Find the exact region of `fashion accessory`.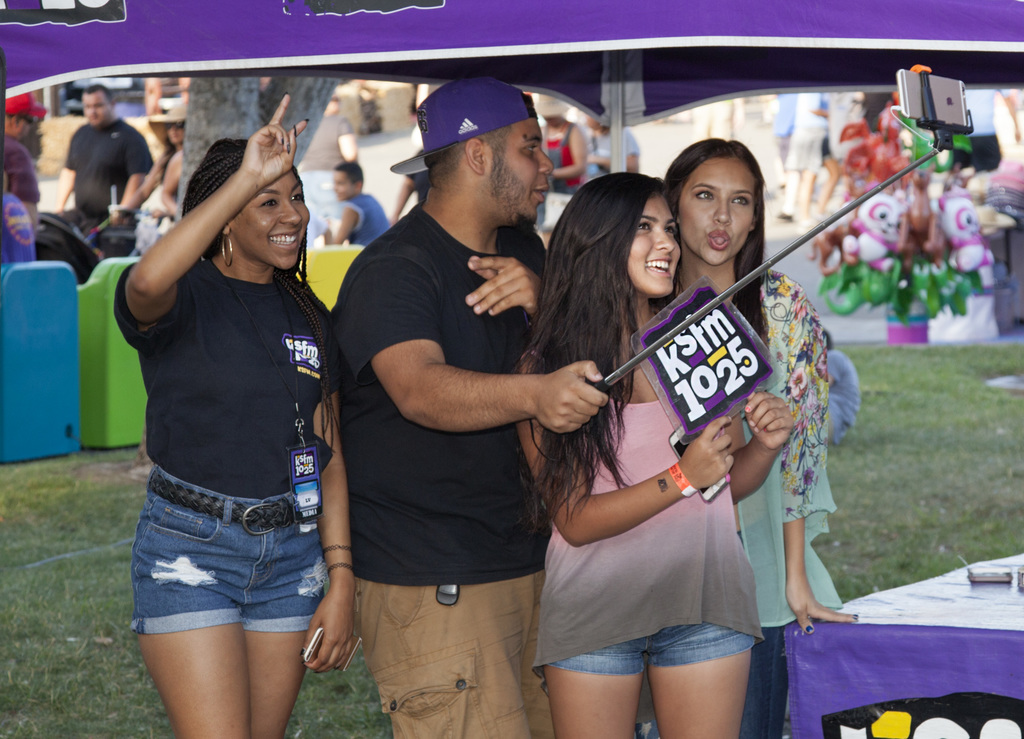
Exact region: bbox(299, 648, 306, 655).
